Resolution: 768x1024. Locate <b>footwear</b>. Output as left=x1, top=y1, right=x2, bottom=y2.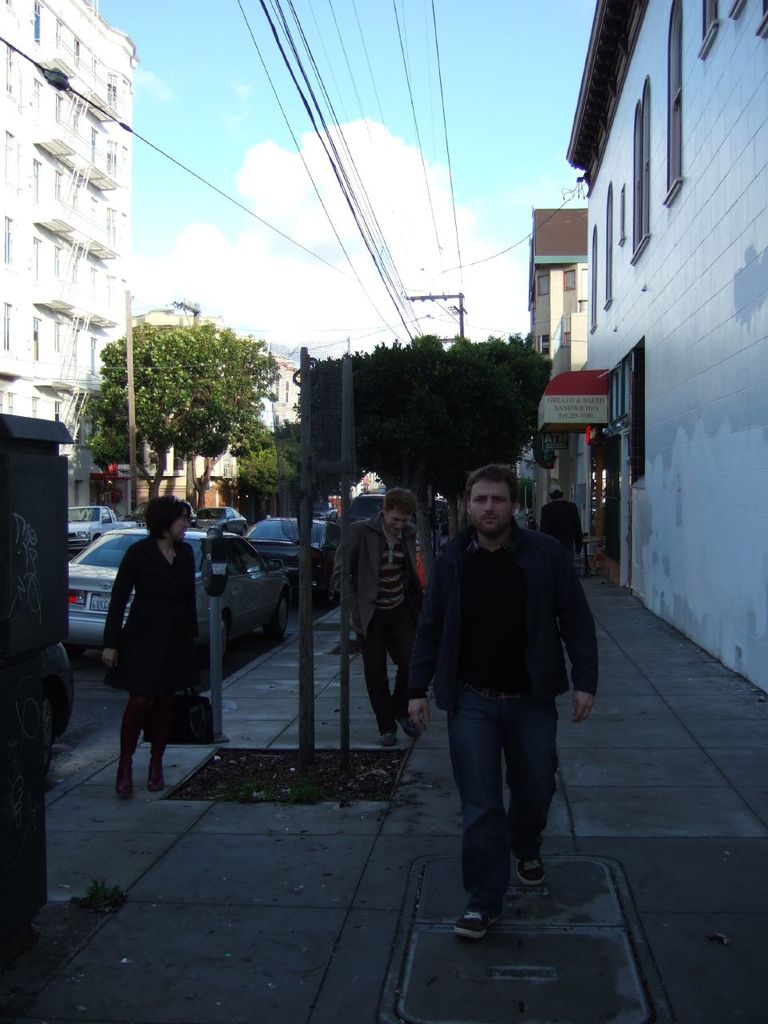
left=114, top=757, right=141, bottom=795.
